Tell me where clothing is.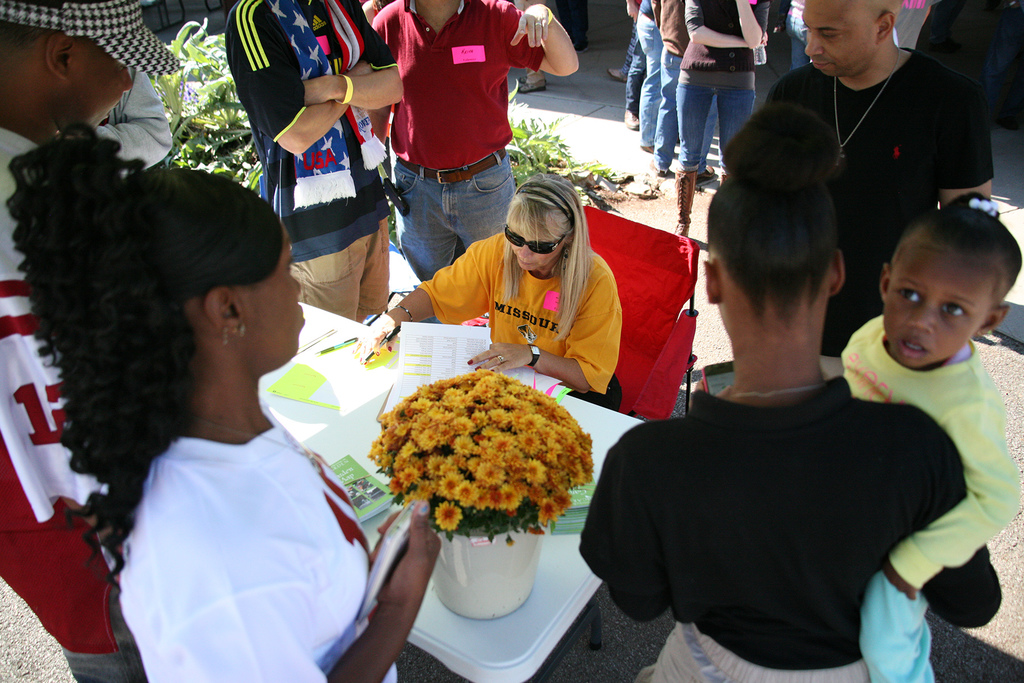
clothing is at [x1=757, y1=65, x2=1003, y2=382].
